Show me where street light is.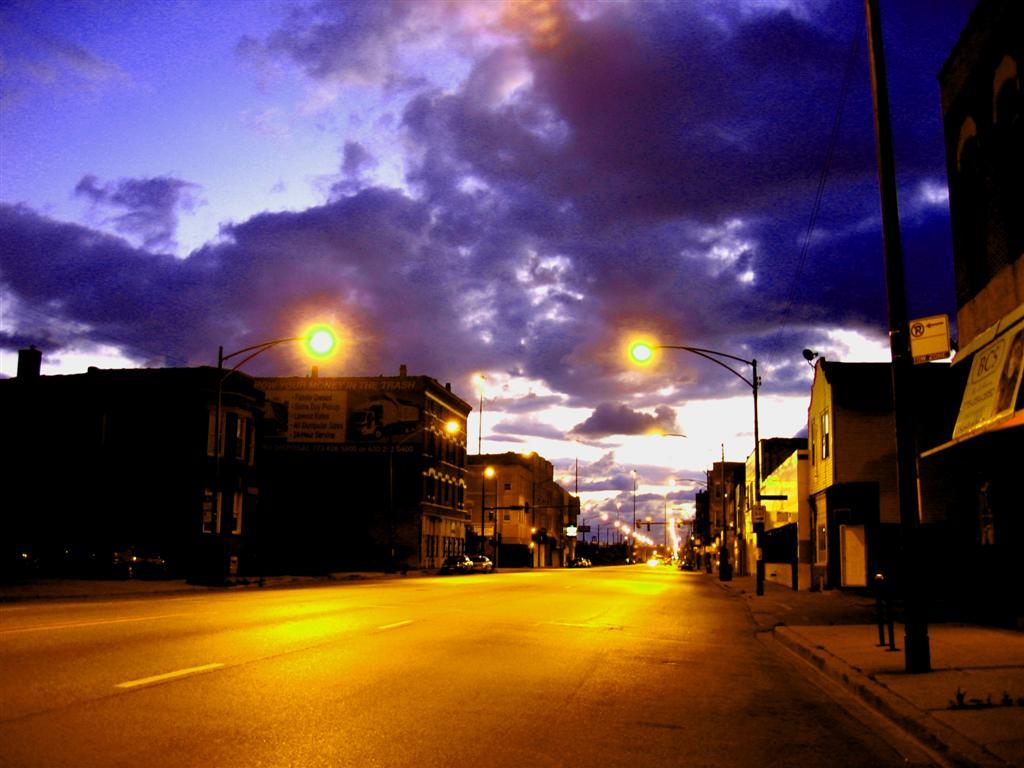
street light is at locate(661, 480, 710, 488).
